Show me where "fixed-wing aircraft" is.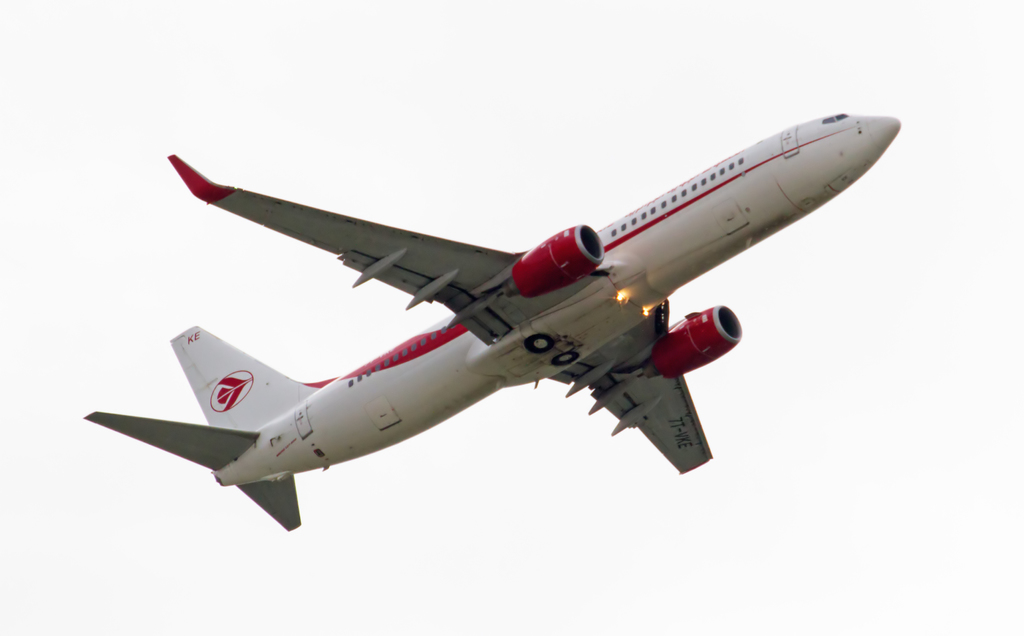
"fixed-wing aircraft" is at <box>82,110,900,533</box>.
